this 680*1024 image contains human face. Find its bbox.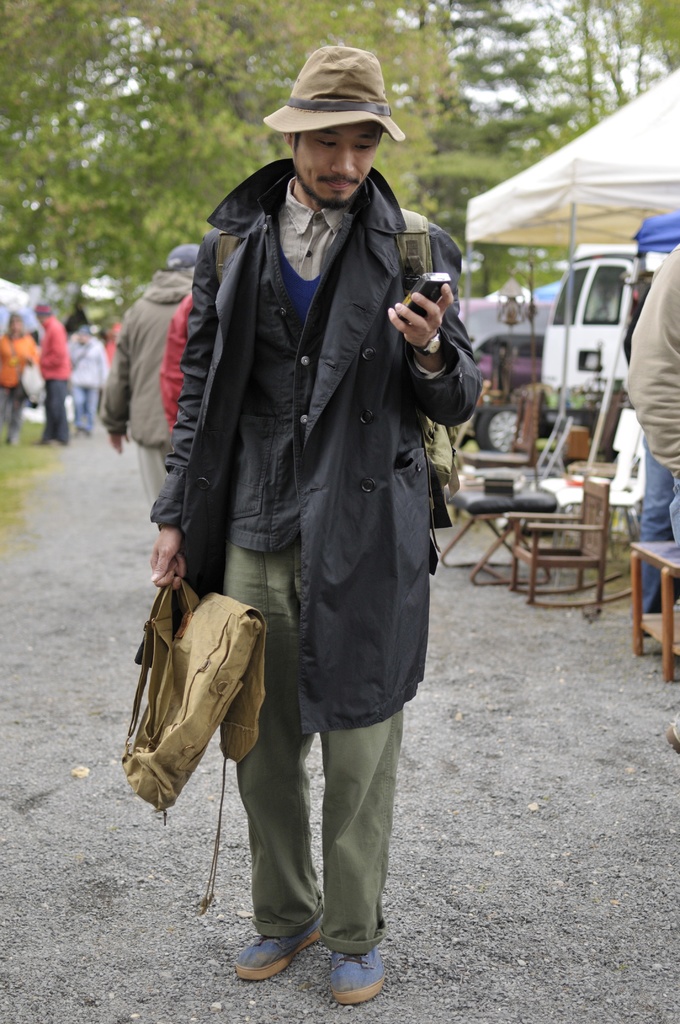
Rect(291, 124, 384, 207).
